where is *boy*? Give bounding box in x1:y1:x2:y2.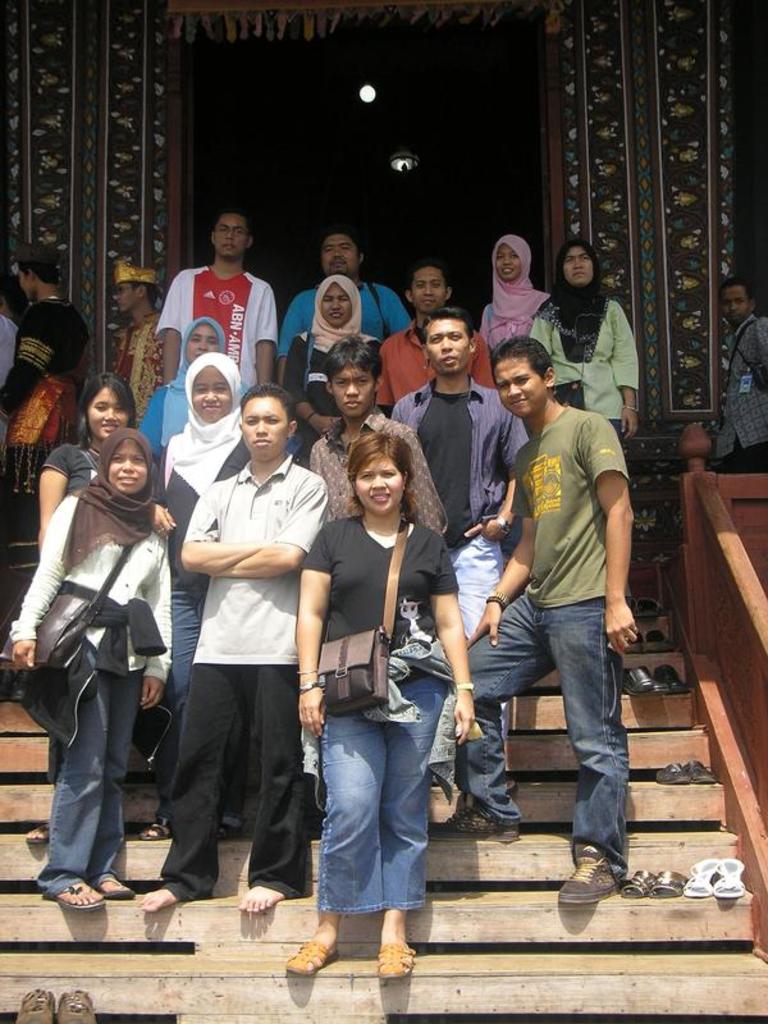
376:259:494:408.
